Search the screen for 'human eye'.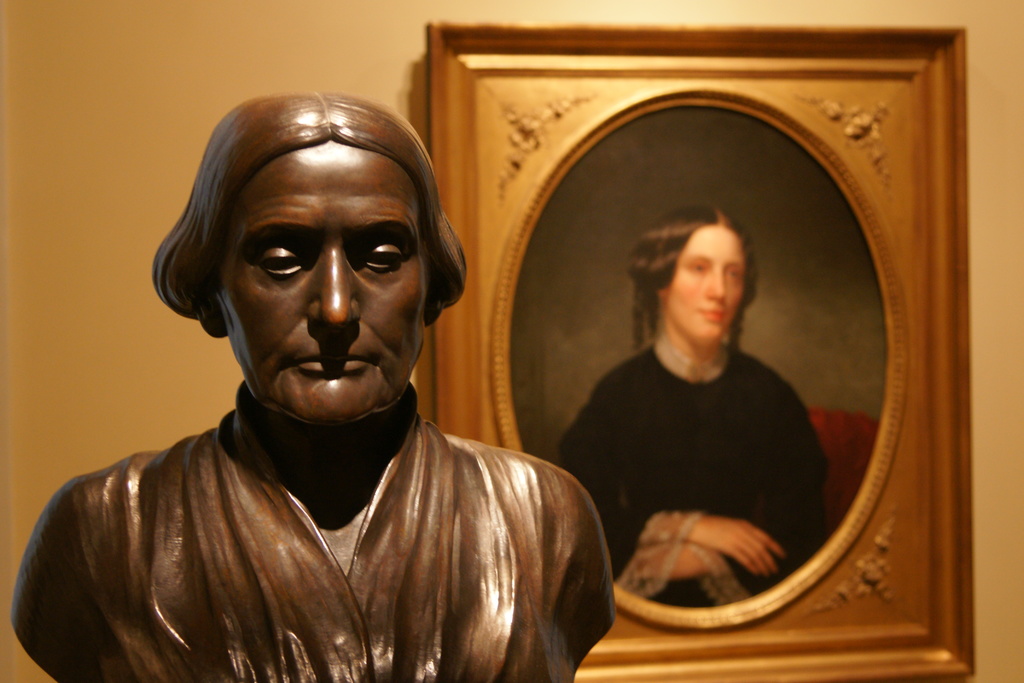
Found at left=360, top=236, right=405, bottom=277.
